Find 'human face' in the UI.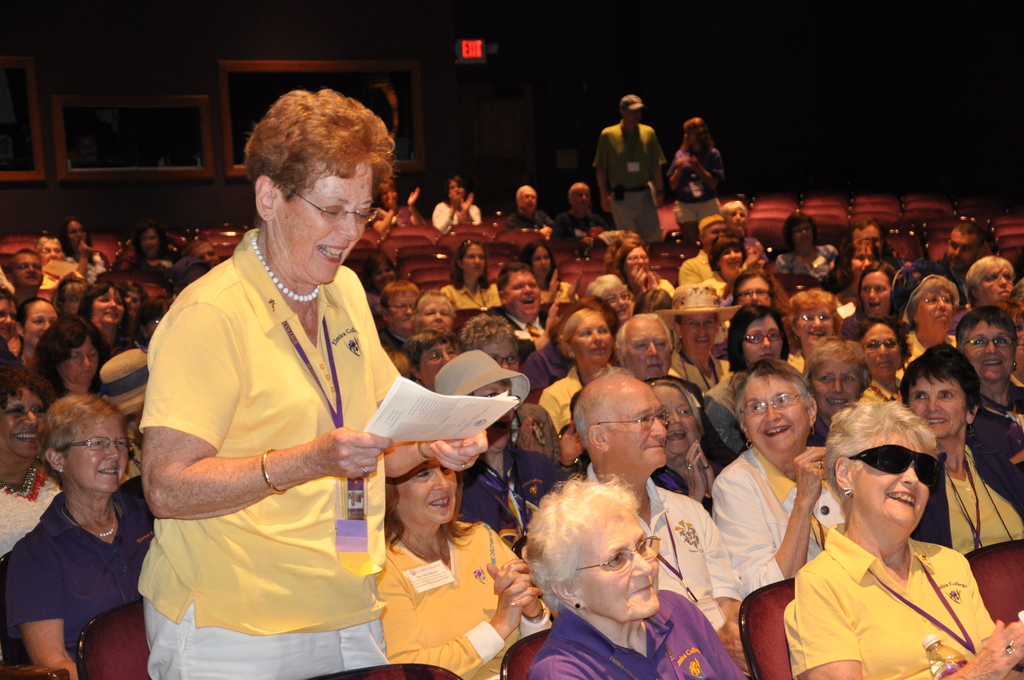
UI element at <box>851,247,875,276</box>.
